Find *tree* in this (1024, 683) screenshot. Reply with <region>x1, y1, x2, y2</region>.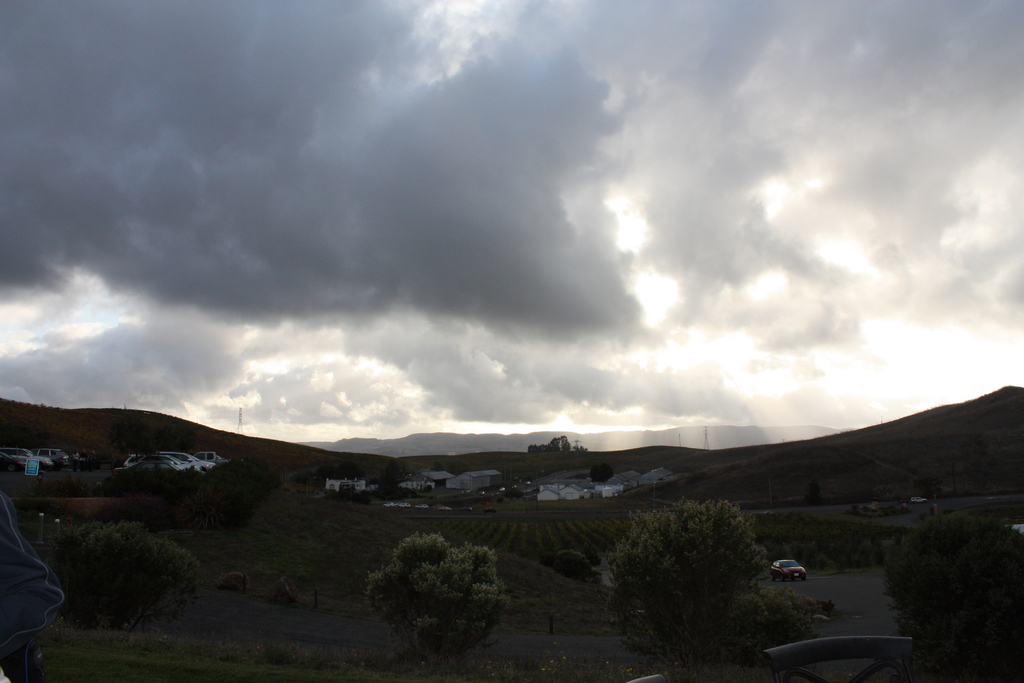
<region>588, 463, 616, 486</region>.
